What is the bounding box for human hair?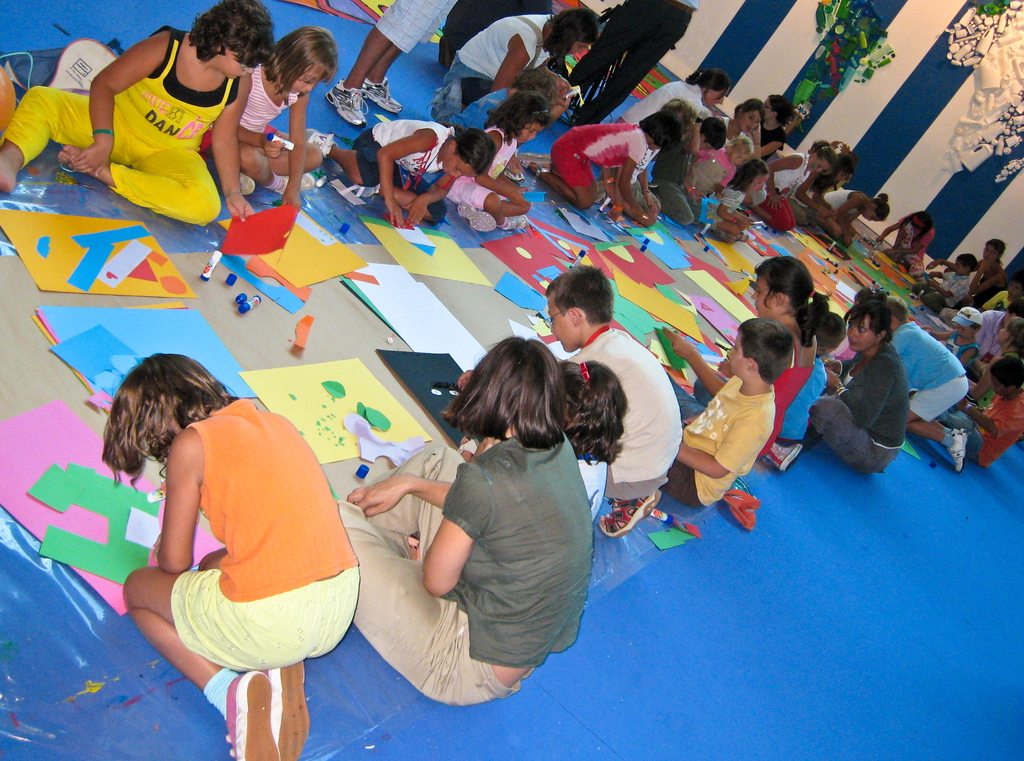
[left=93, top=350, right=221, bottom=491].
